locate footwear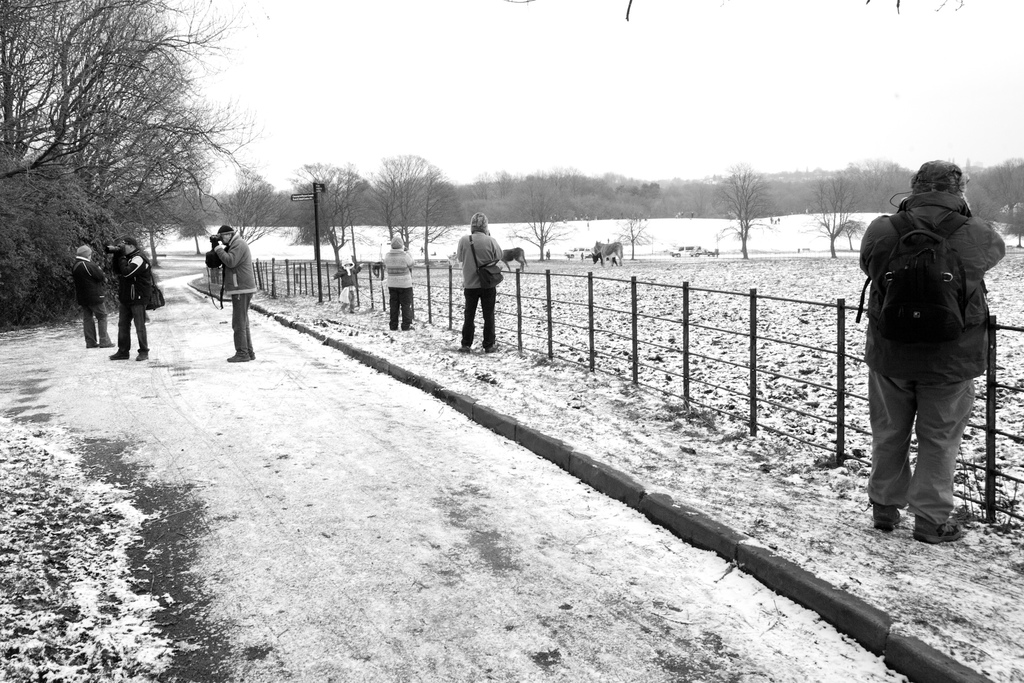
region(402, 324, 416, 331)
